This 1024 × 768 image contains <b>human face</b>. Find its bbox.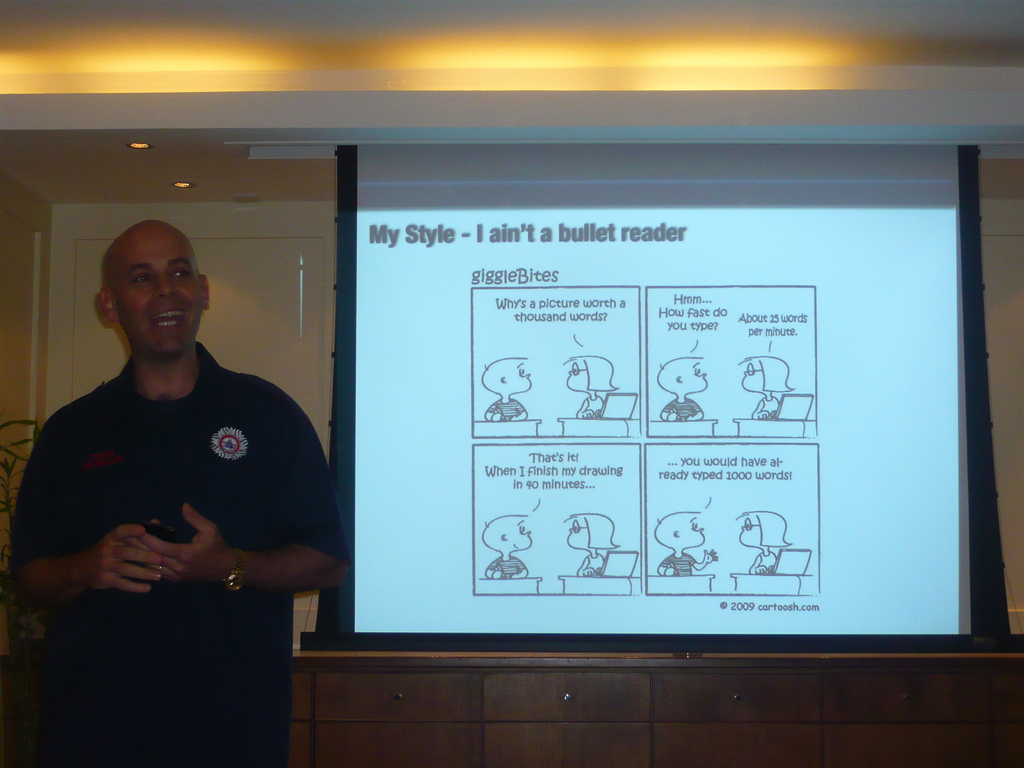
box(507, 514, 535, 550).
